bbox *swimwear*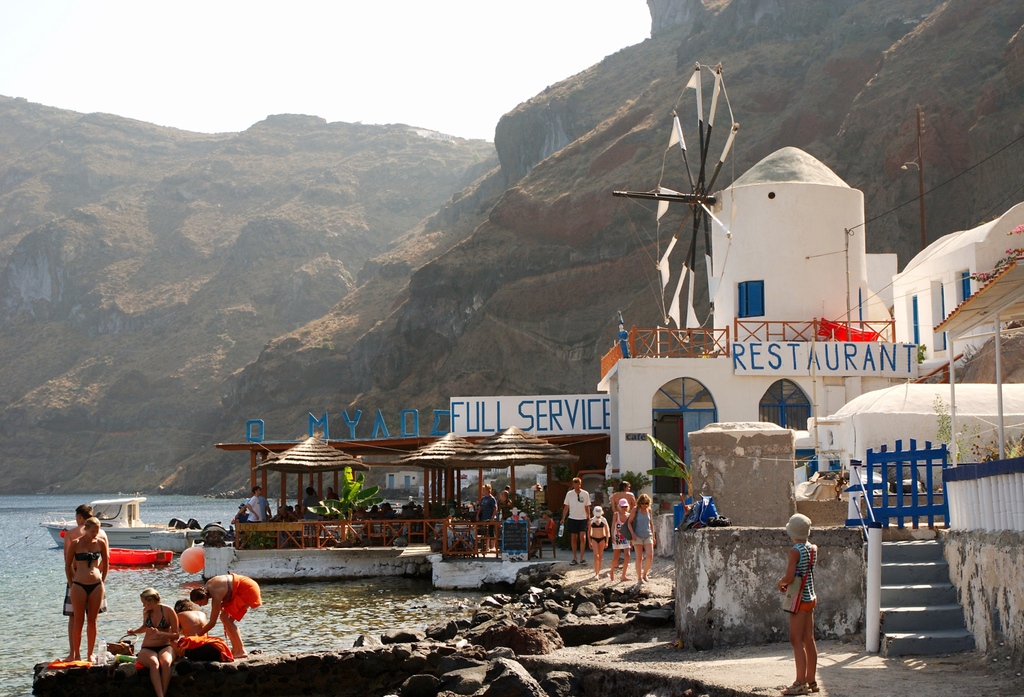
(left=75, top=548, right=100, bottom=570)
